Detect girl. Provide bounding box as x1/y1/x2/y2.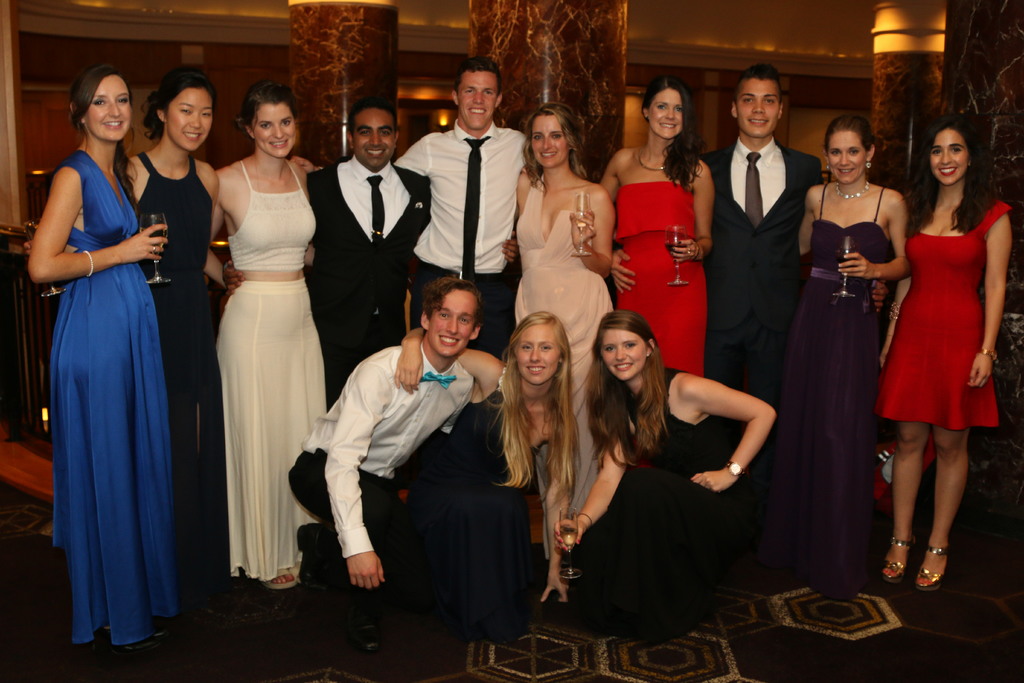
552/309/776/643.
